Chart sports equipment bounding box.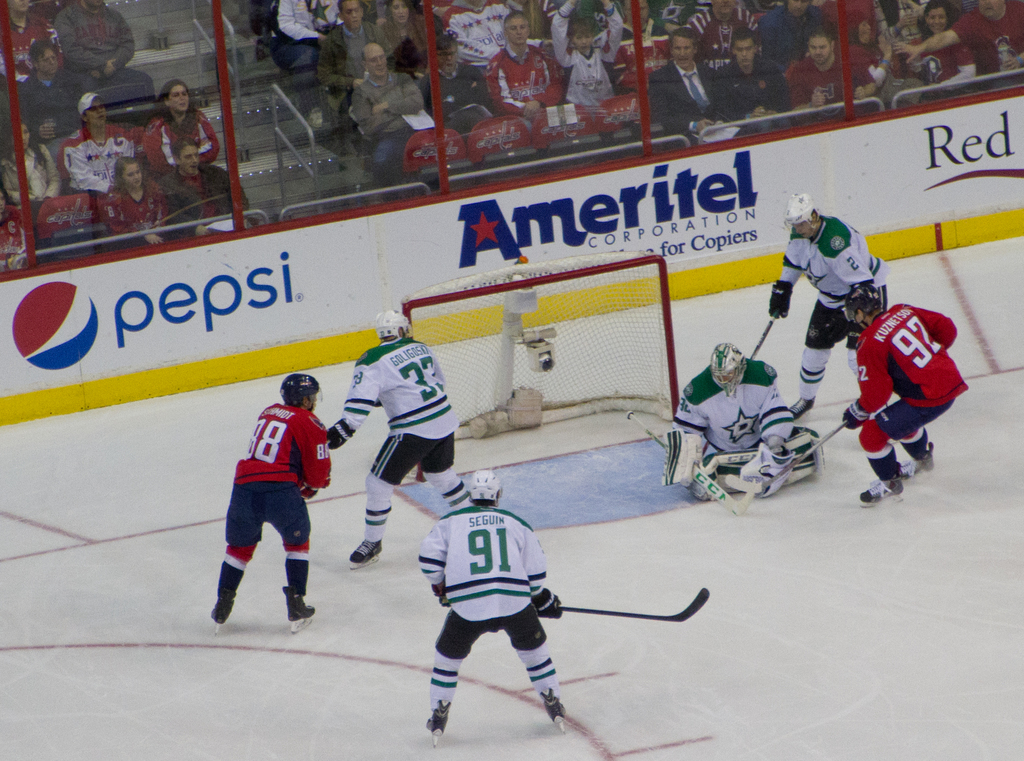
Charted: 289,594,315,628.
